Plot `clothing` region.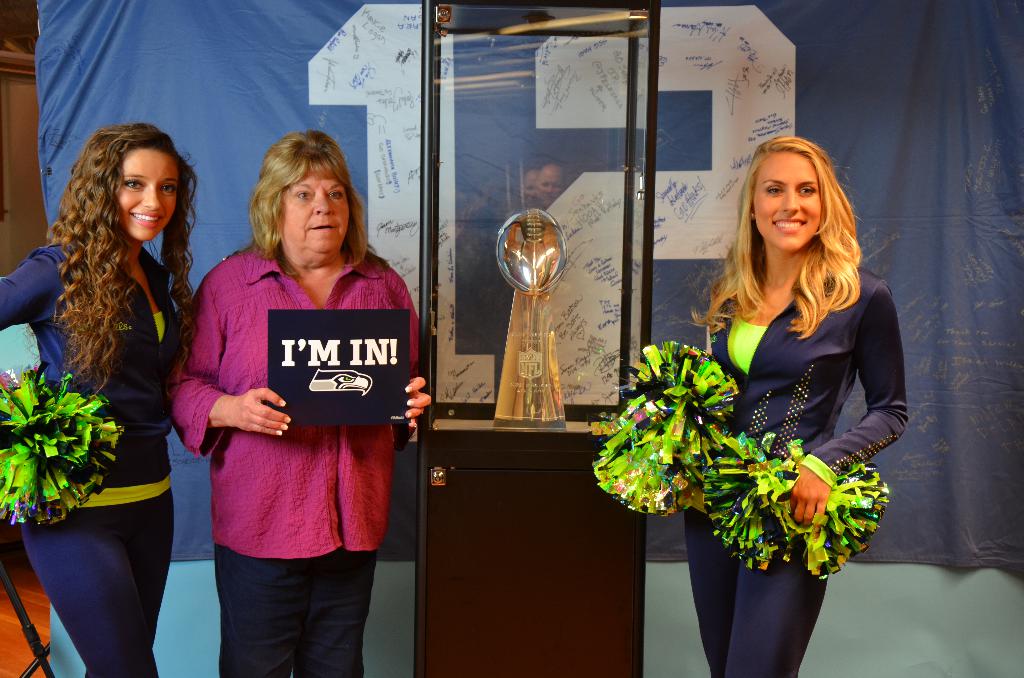
Plotted at bbox=[168, 240, 423, 677].
